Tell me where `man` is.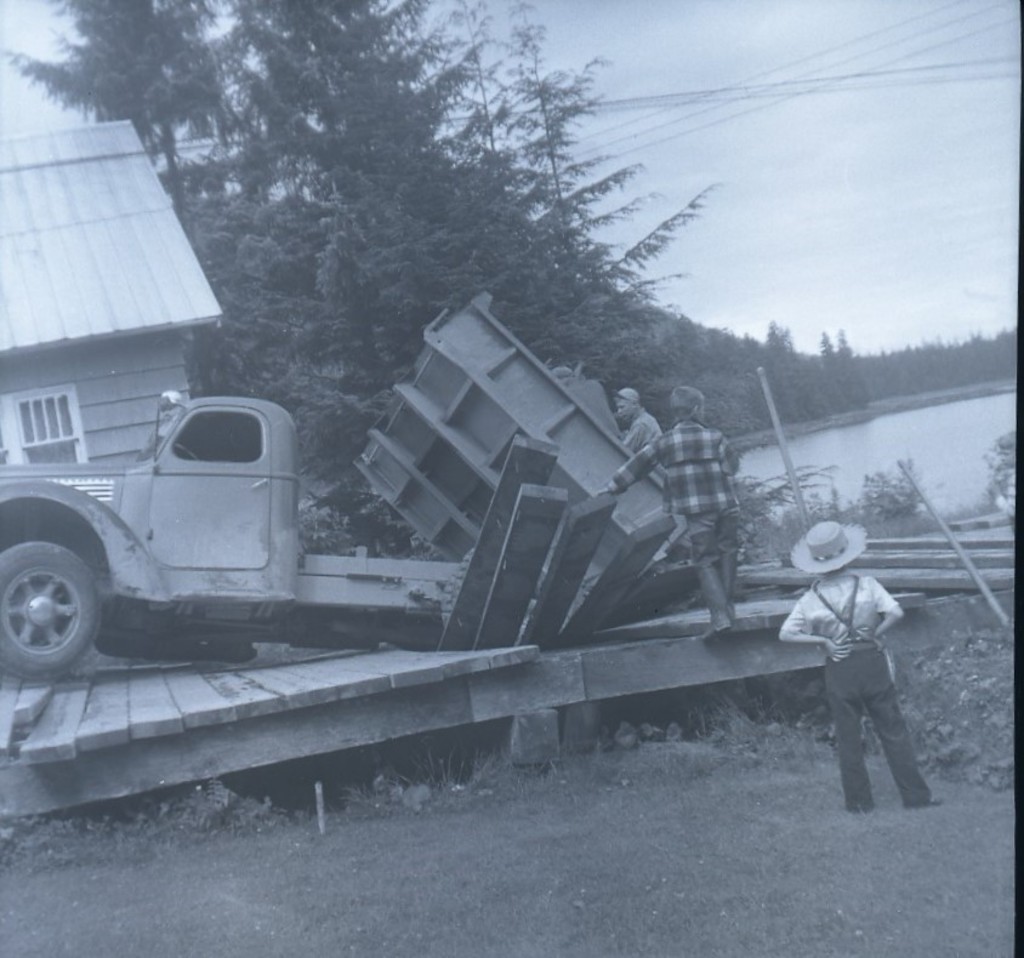
`man` is at <region>781, 540, 899, 789</region>.
